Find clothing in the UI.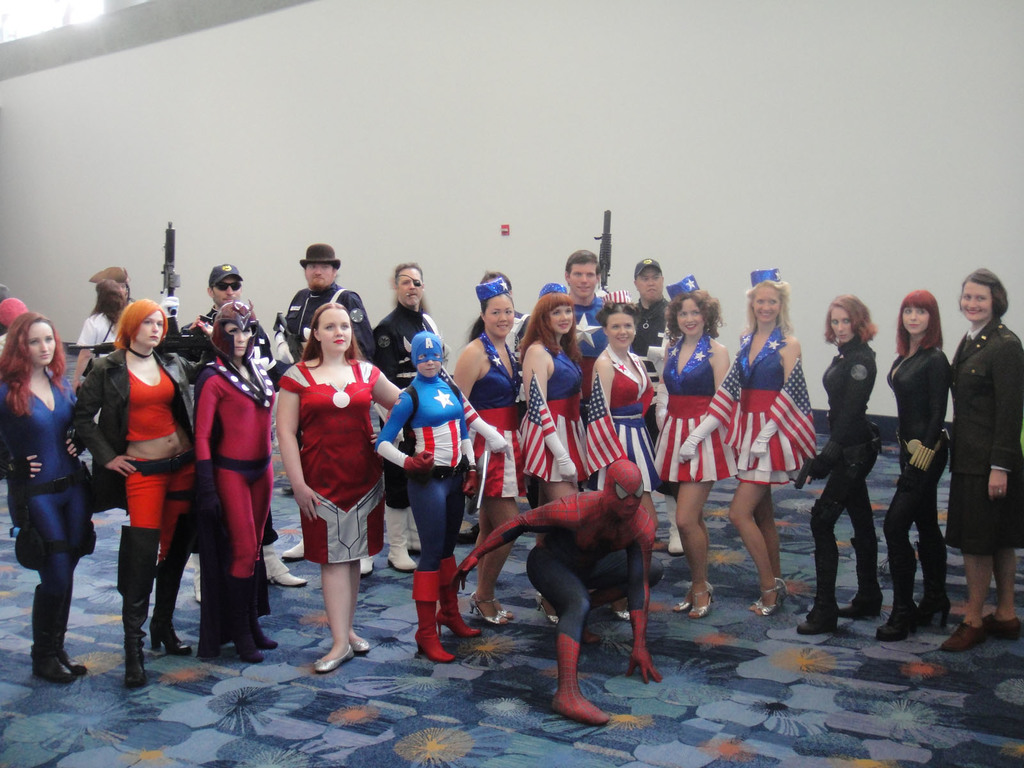
UI element at left=0, top=376, right=76, bottom=653.
